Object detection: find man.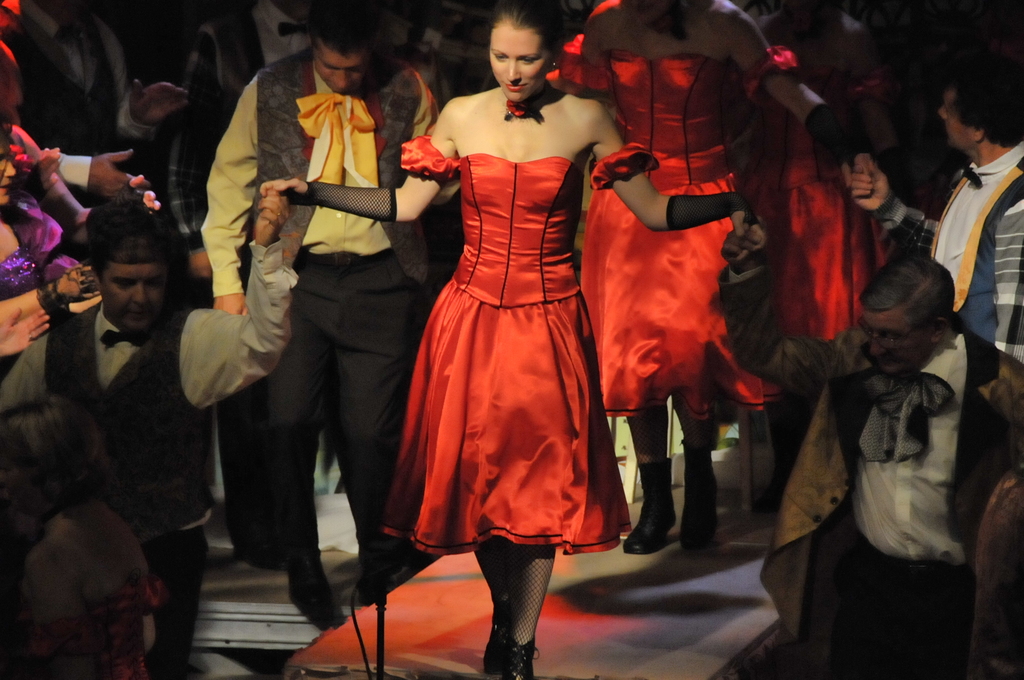
(0, 180, 296, 679).
